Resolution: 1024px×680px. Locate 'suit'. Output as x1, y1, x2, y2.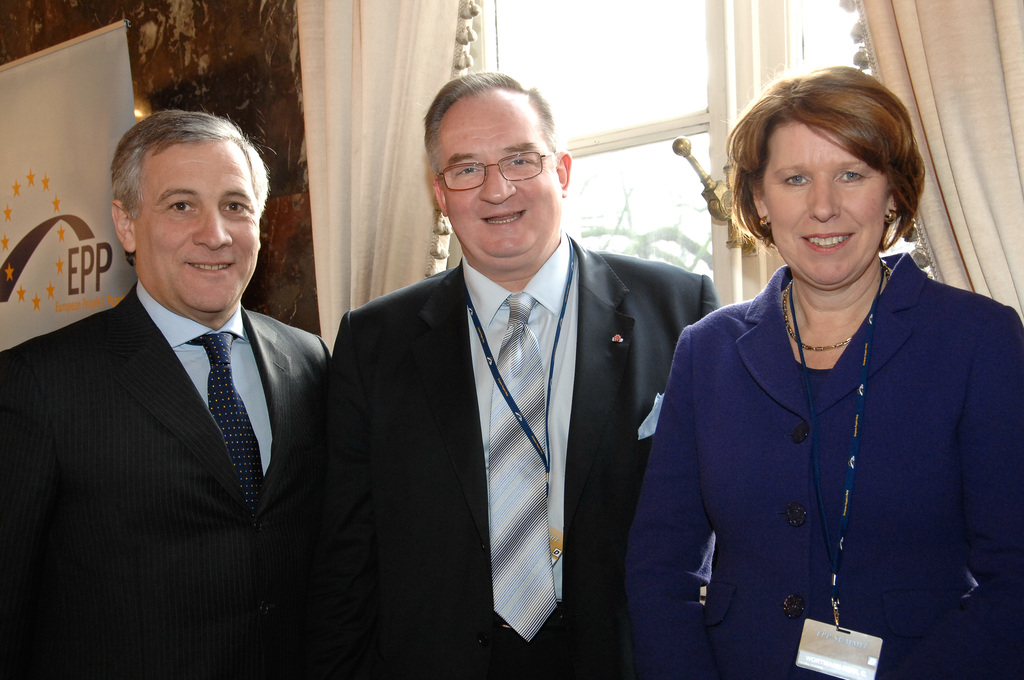
319, 259, 723, 679.
